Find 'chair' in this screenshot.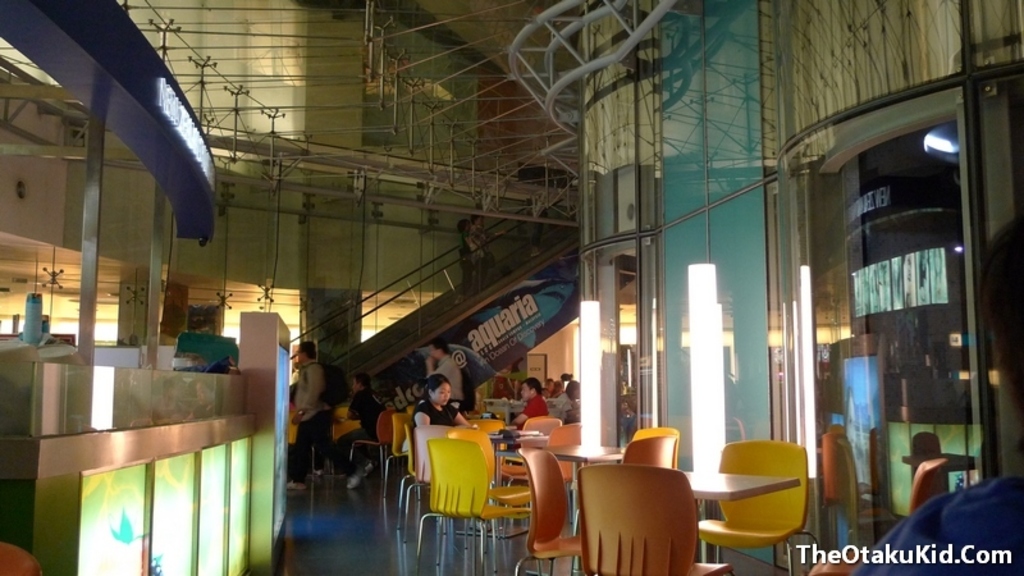
The bounding box for 'chair' is box(626, 433, 675, 474).
